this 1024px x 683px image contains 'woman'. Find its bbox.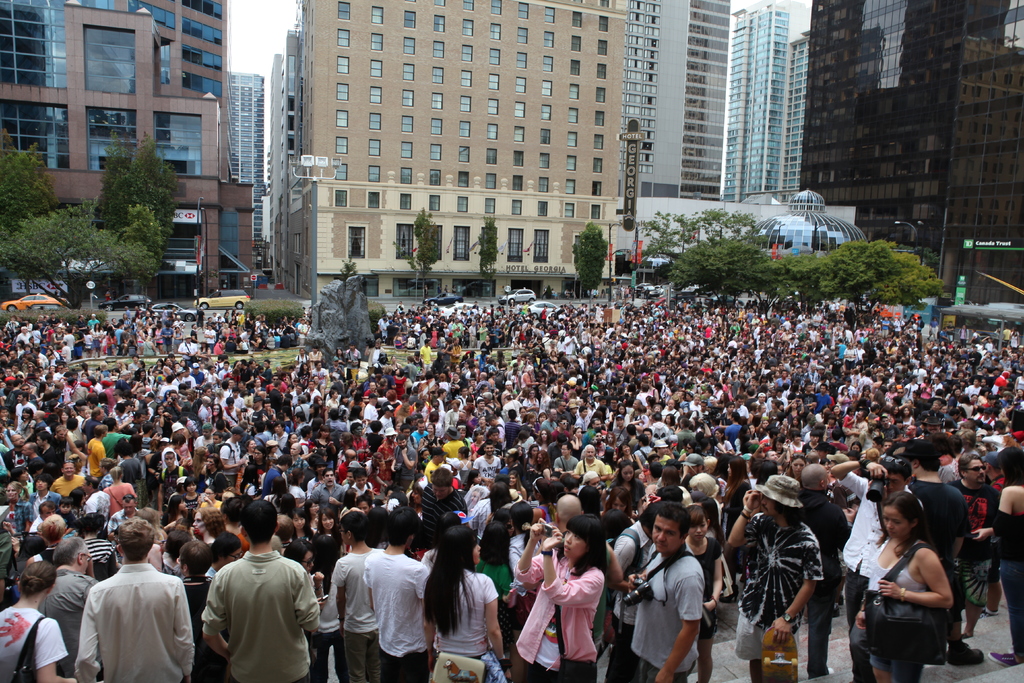
(left=469, top=431, right=485, bottom=454).
